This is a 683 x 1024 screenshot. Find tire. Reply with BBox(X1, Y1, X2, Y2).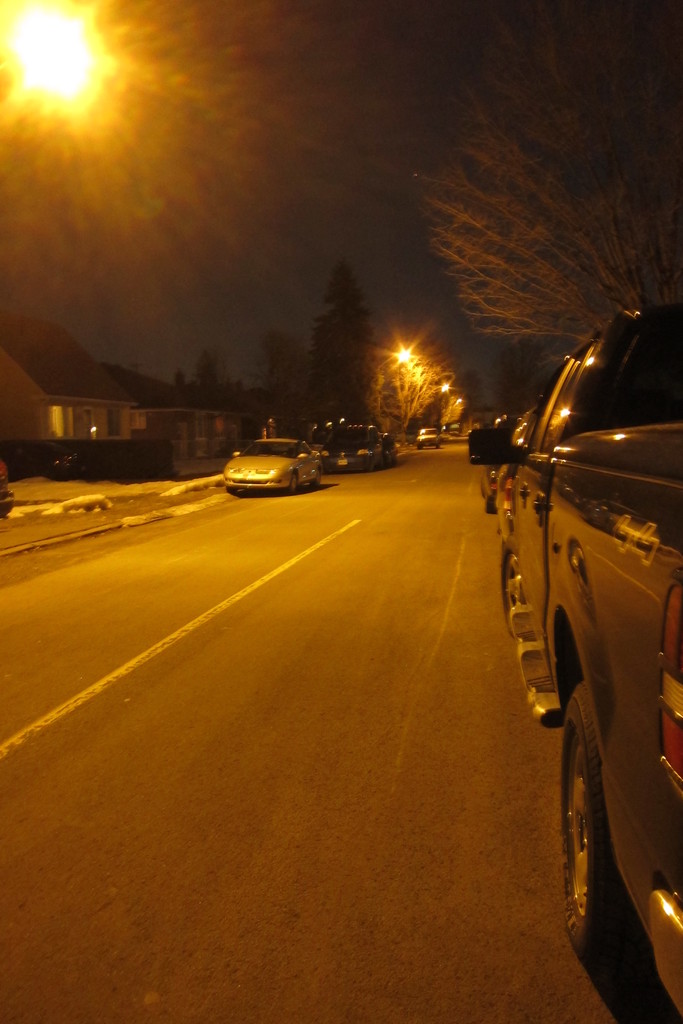
BBox(500, 534, 527, 632).
